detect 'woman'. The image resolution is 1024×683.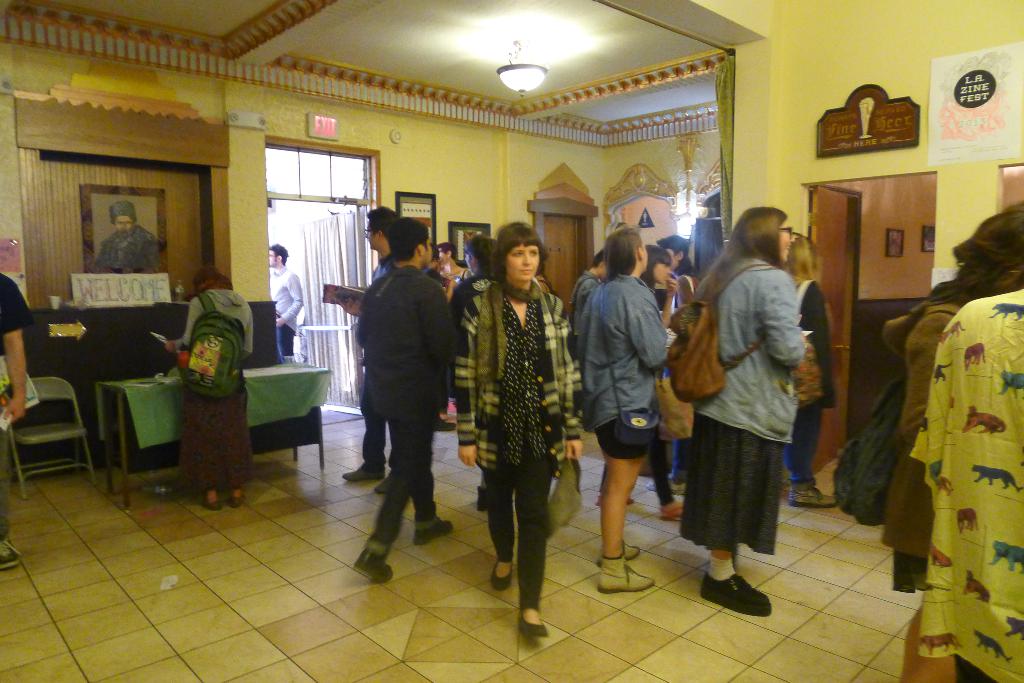
[x1=165, y1=264, x2=263, y2=510].
